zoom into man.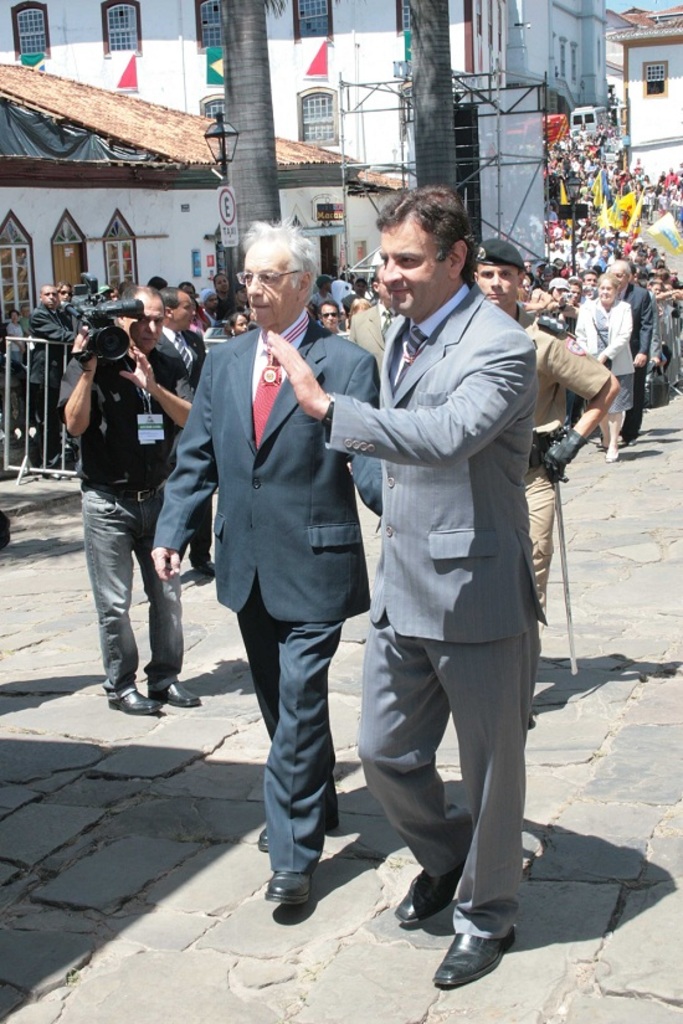
Zoom target: 473/235/622/660.
